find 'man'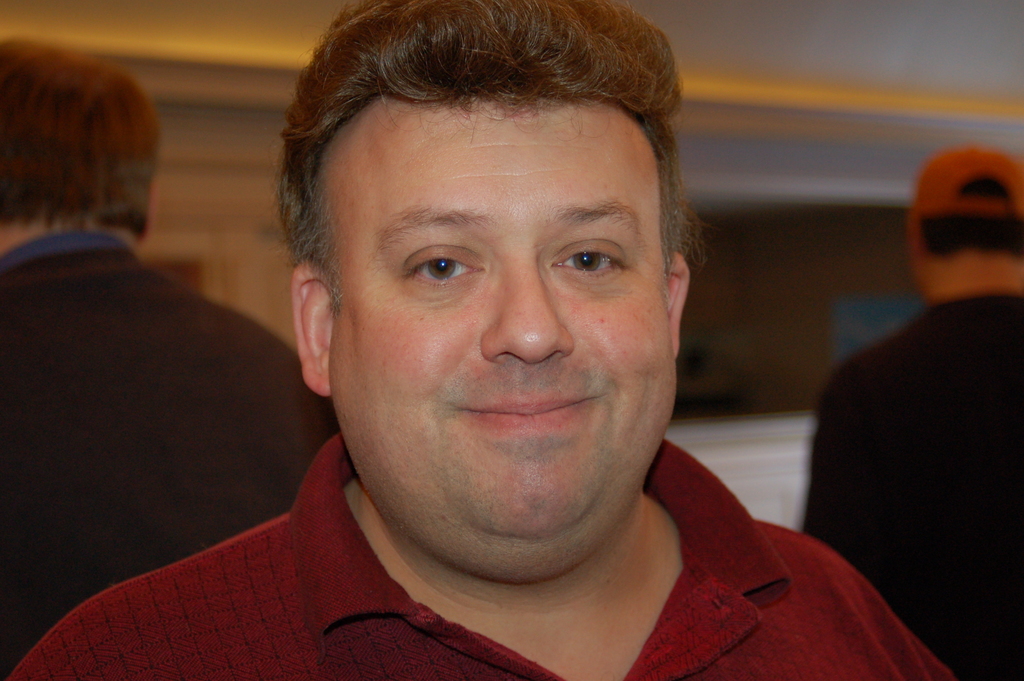
x1=0, y1=0, x2=963, y2=680
